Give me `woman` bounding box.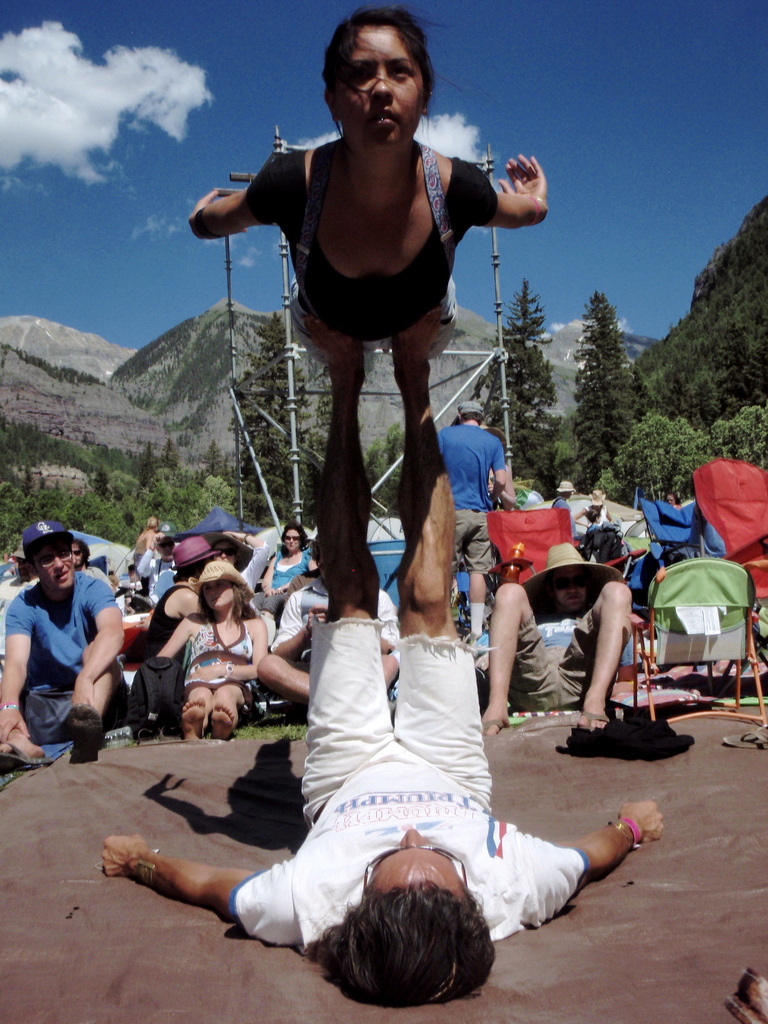
[251, 518, 324, 620].
